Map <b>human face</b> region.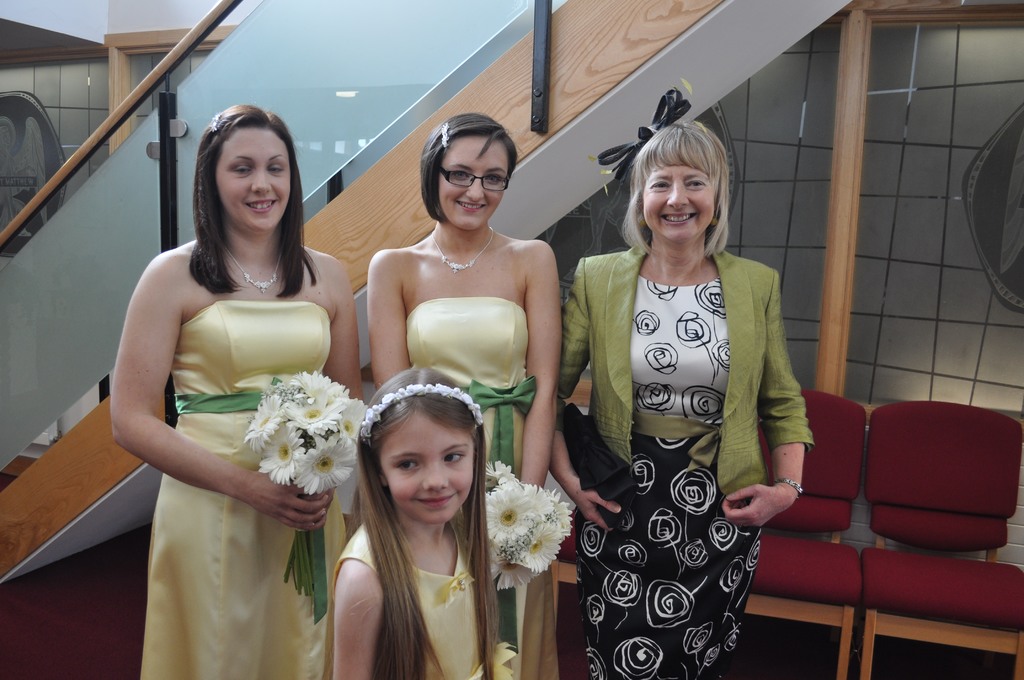
Mapped to region(639, 161, 718, 241).
